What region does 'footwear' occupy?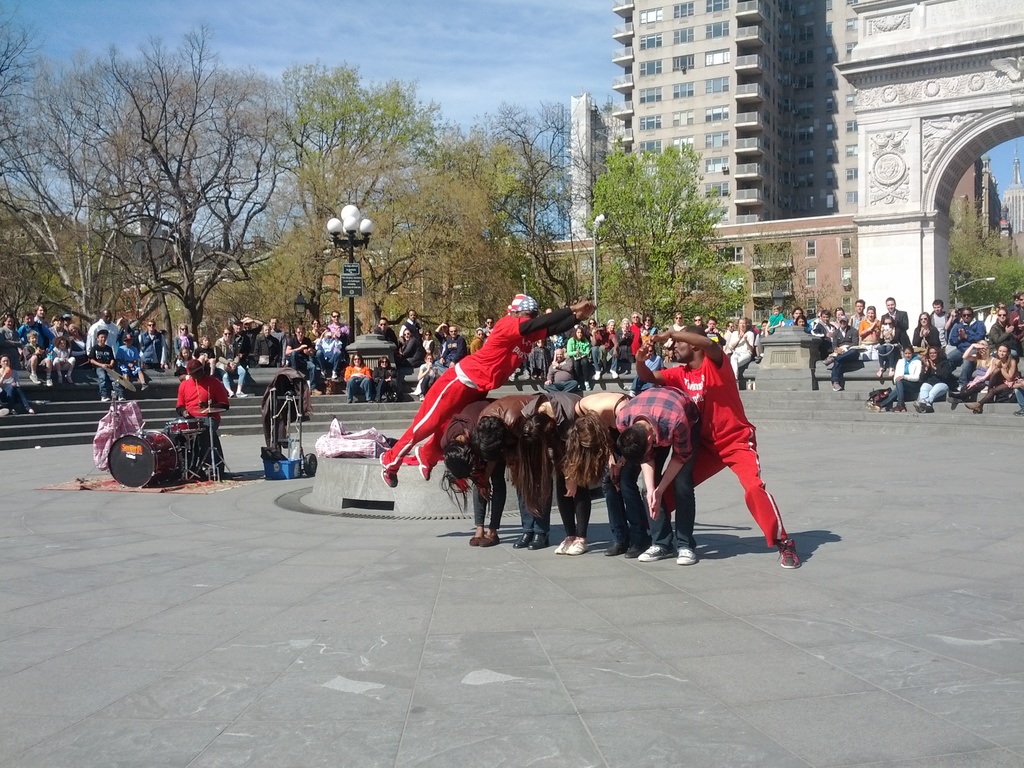
[585,383,590,390].
